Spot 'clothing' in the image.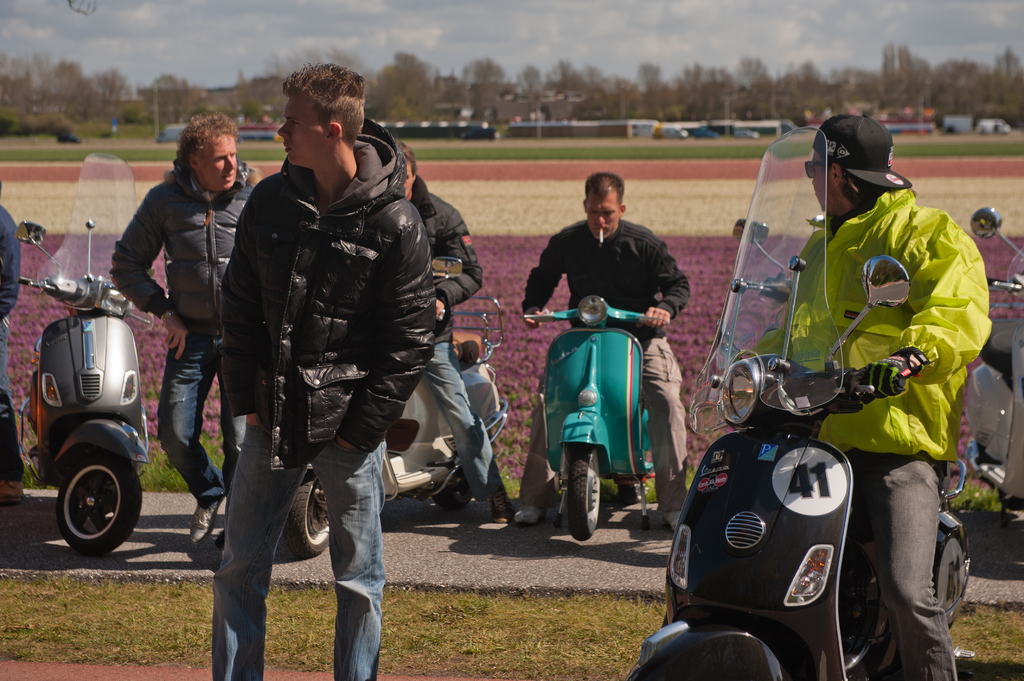
'clothing' found at [left=0, top=207, right=25, bottom=483].
